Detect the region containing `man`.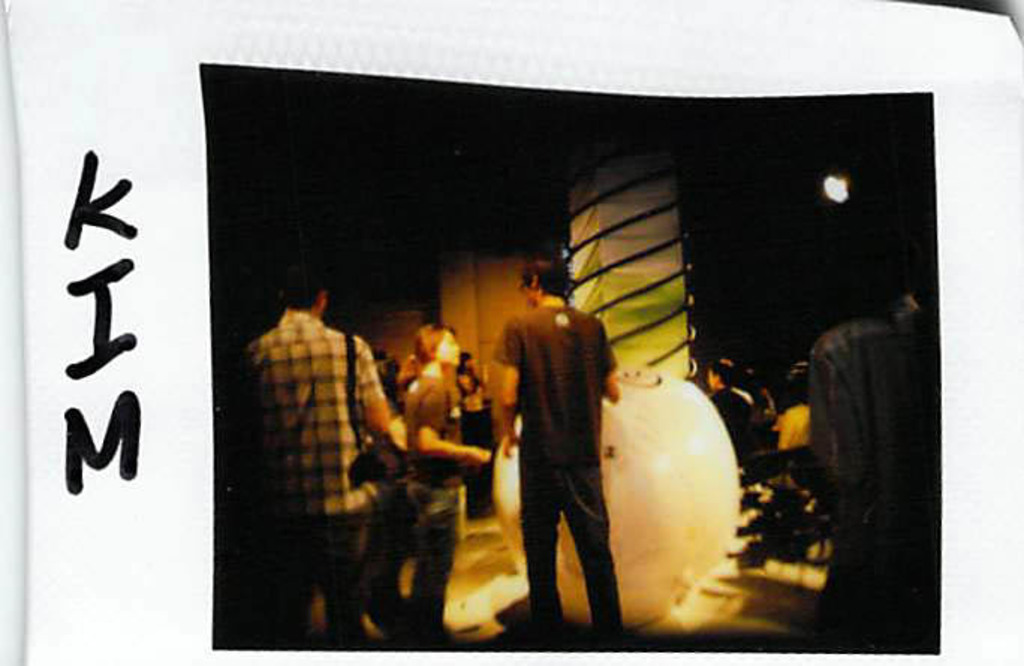
{"left": 250, "top": 265, "right": 395, "bottom": 647}.
